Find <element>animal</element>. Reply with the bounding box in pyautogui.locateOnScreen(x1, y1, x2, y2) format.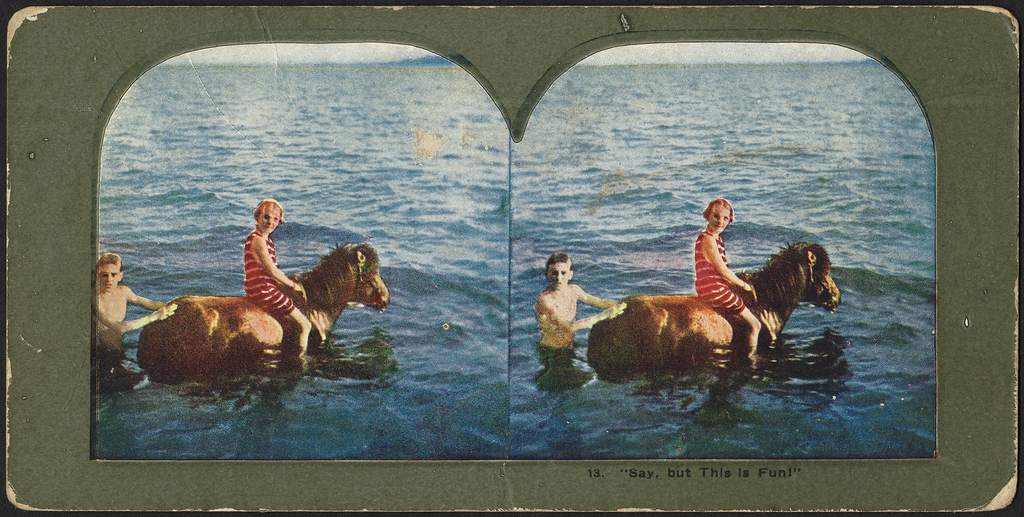
pyautogui.locateOnScreen(585, 237, 849, 370).
